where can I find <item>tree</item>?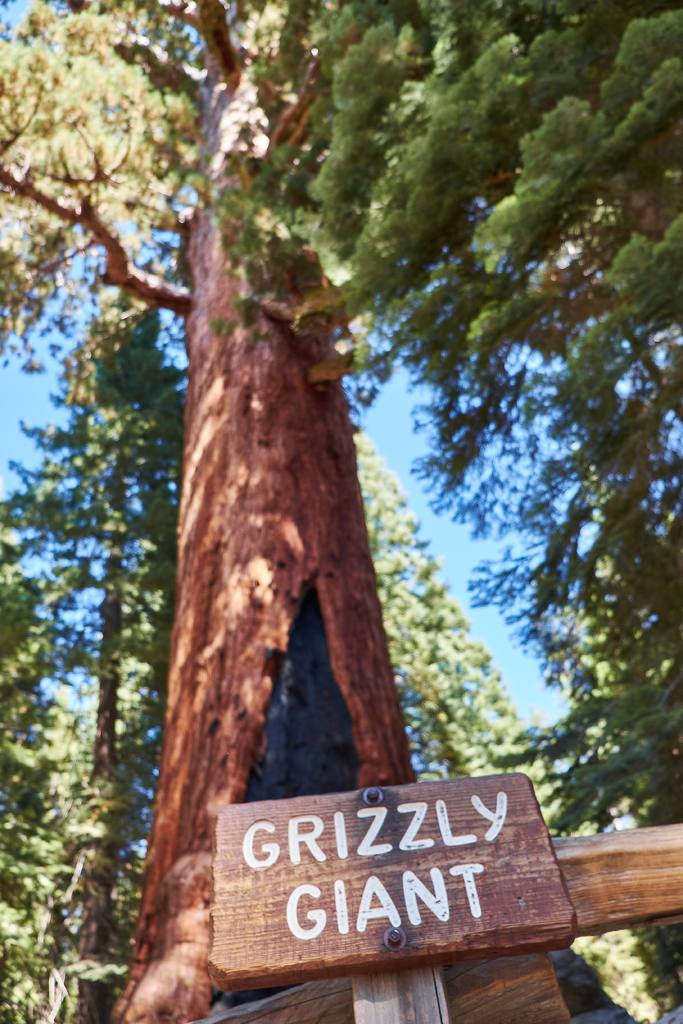
You can find it at [left=0, top=287, right=195, bottom=1023].
